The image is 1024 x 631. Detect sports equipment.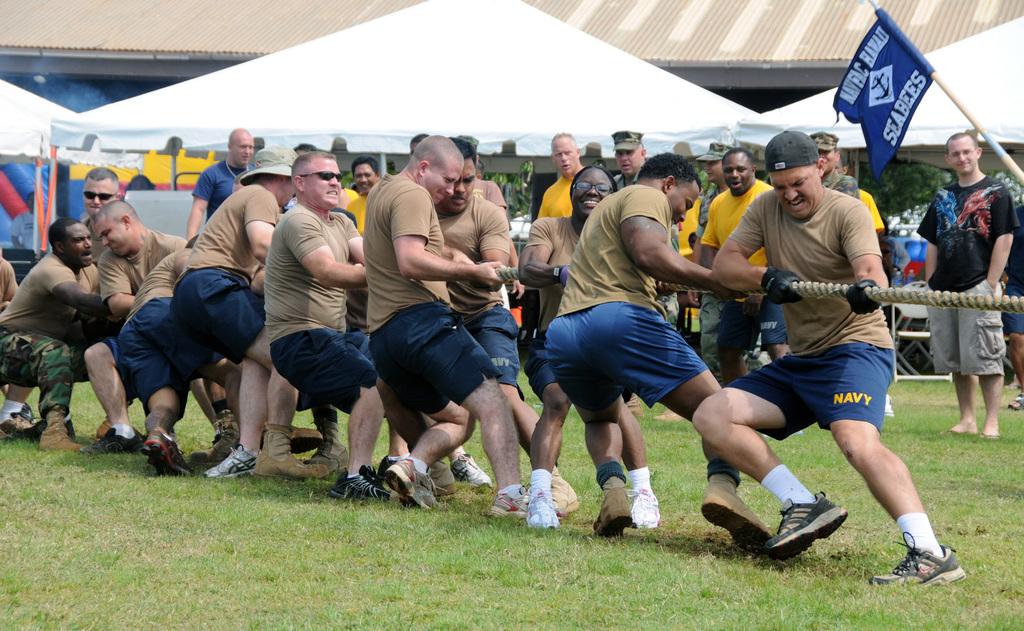
Detection: pyautogui.locateOnScreen(765, 486, 851, 561).
